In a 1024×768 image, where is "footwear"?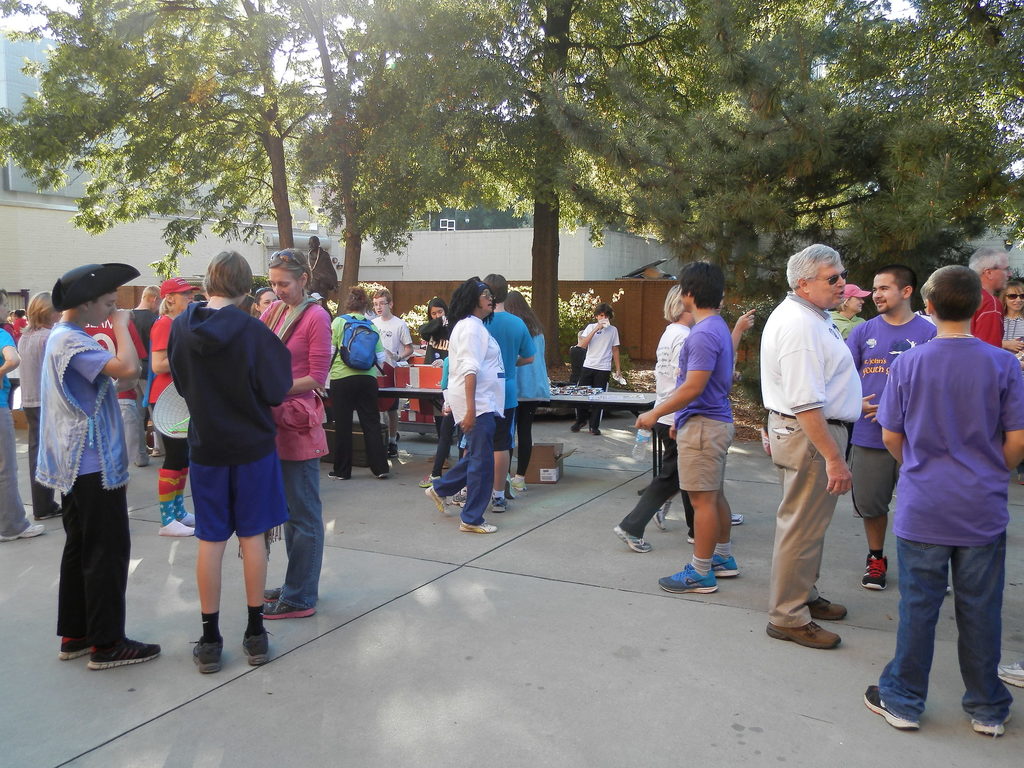
<box>969,713,1011,737</box>.
